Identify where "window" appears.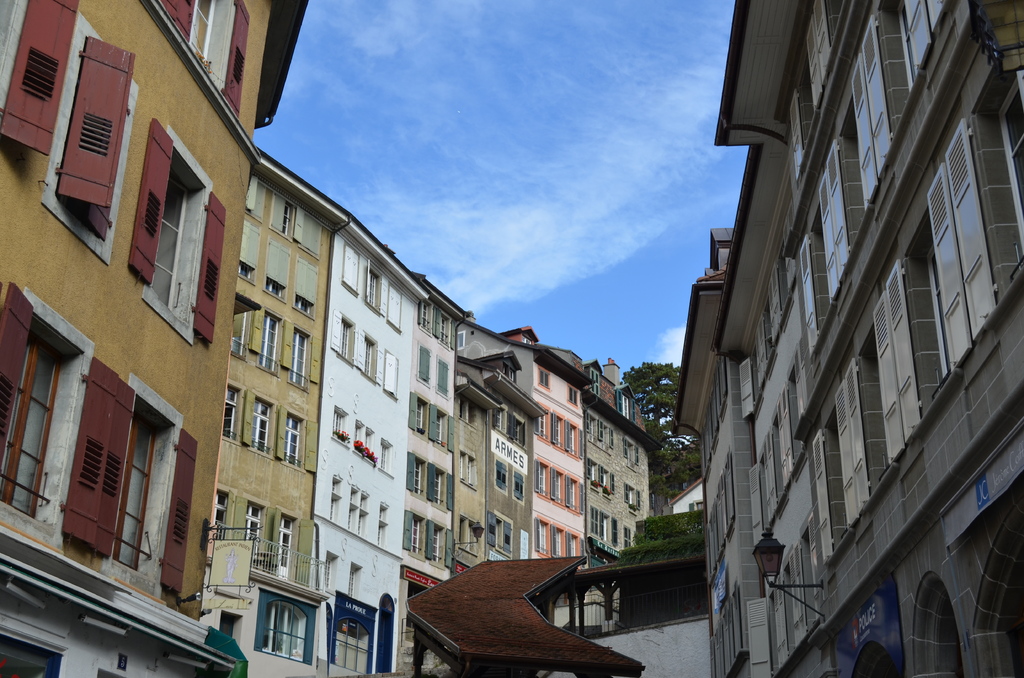
Appears at box=[0, 280, 97, 561].
